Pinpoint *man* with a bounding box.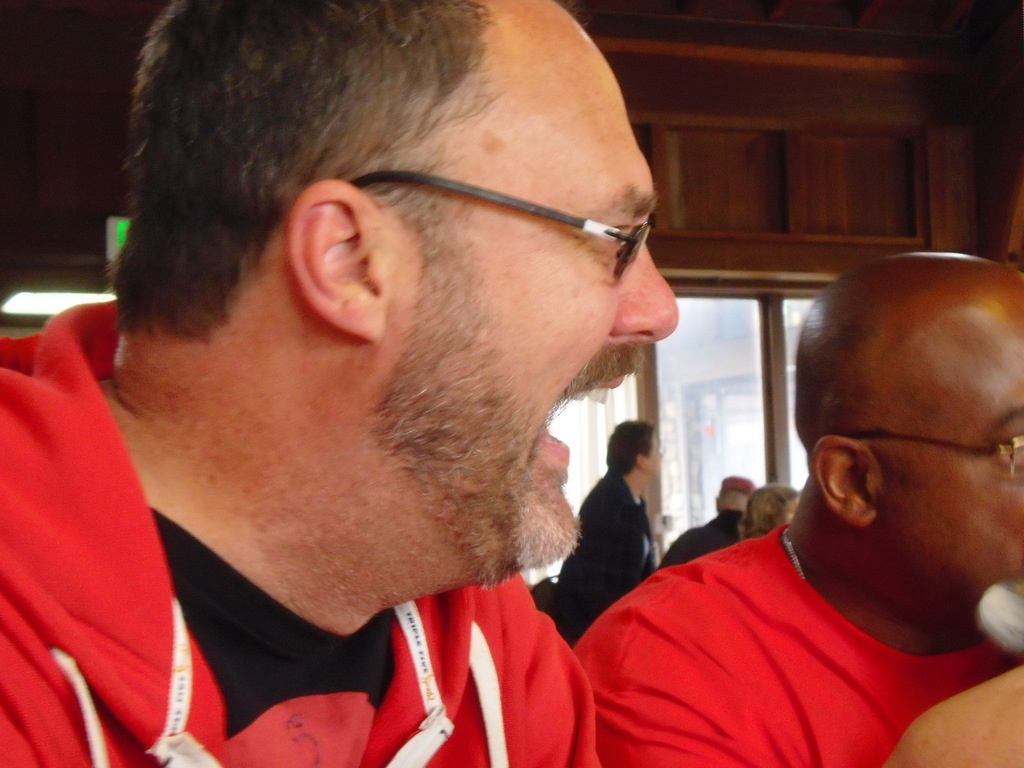
crop(570, 249, 1023, 767).
